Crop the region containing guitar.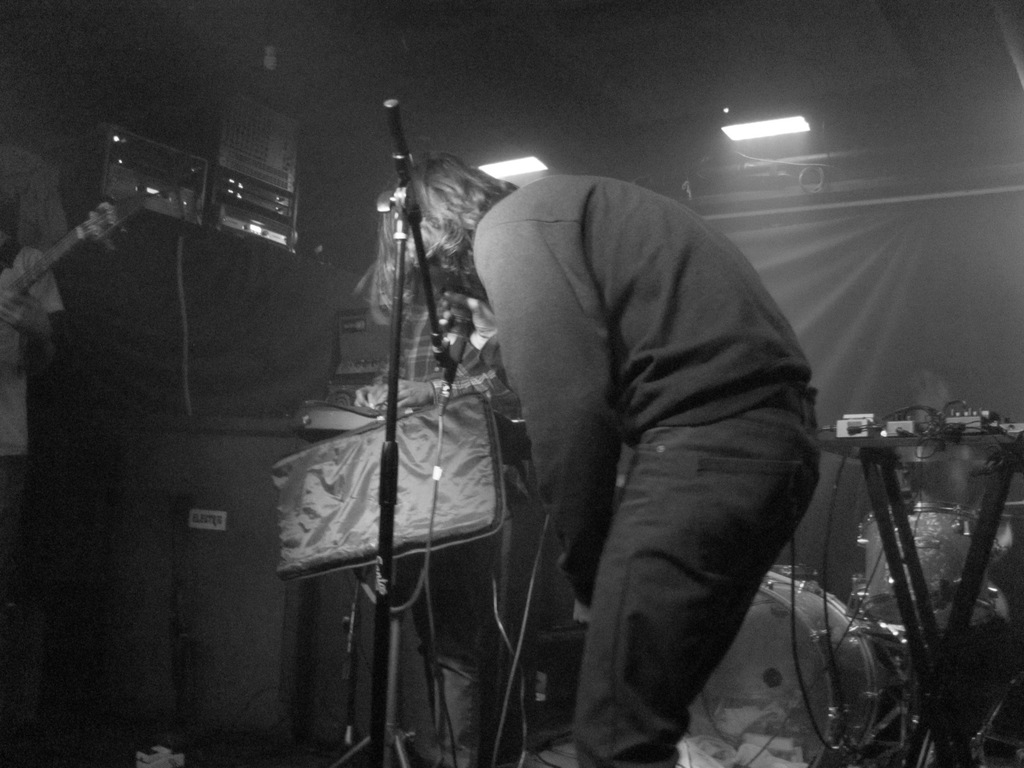
Crop region: left=8, top=182, right=154, bottom=385.
